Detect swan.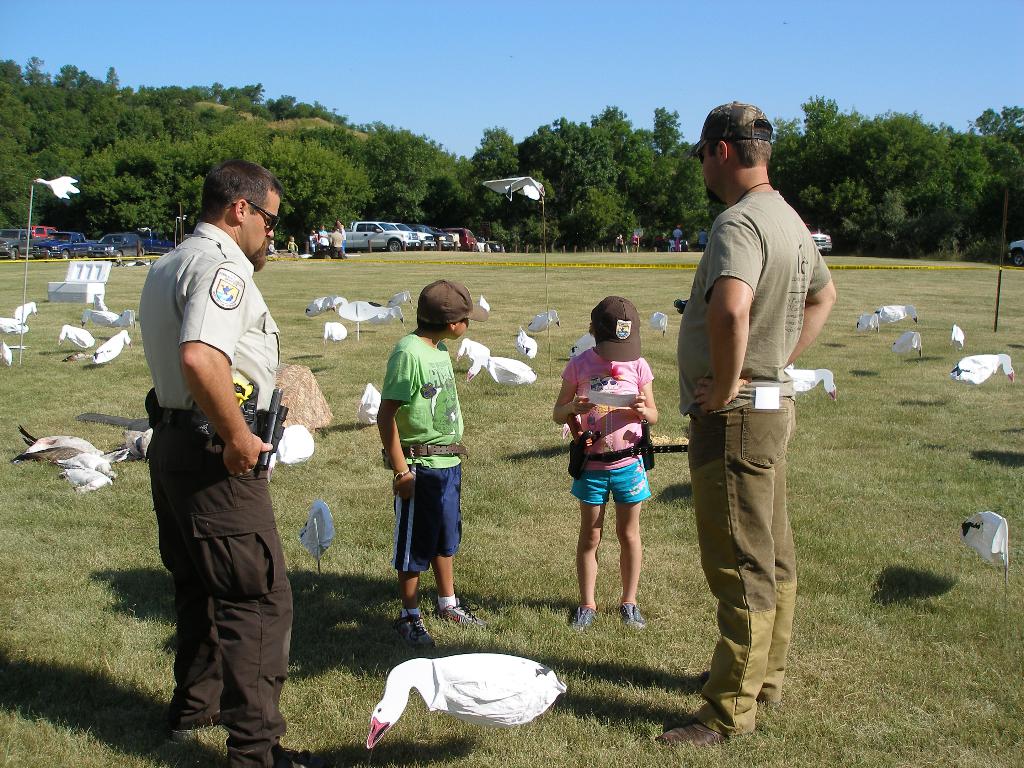
Detected at locate(381, 639, 582, 736).
